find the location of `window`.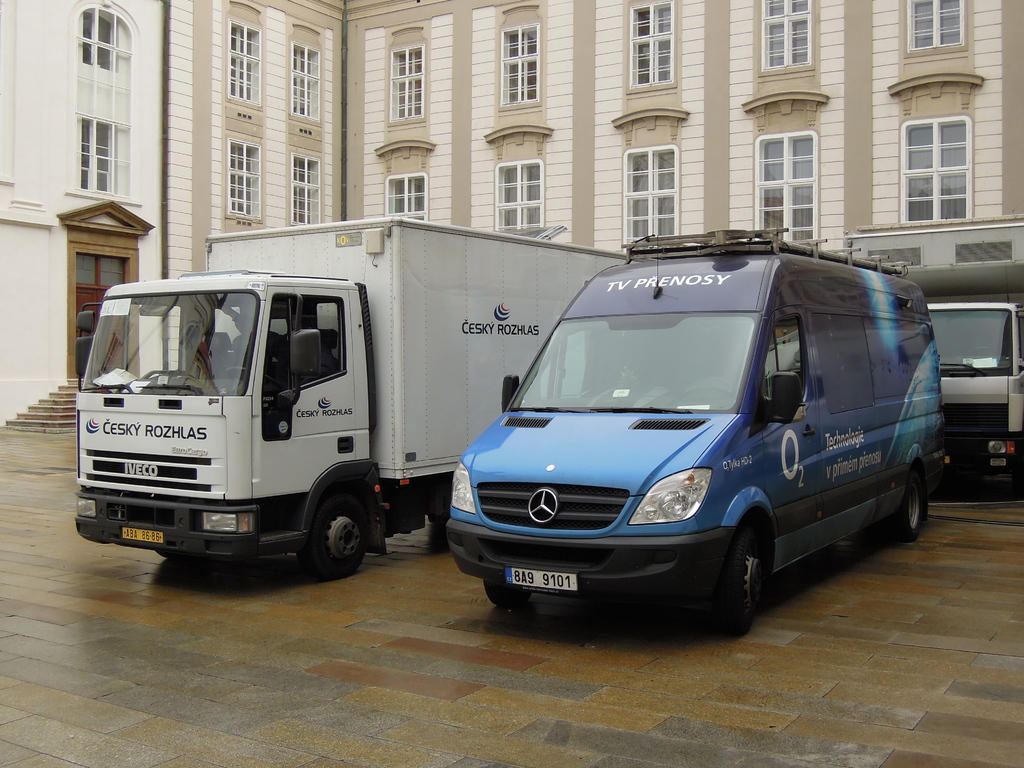
Location: rect(70, 248, 128, 294).
